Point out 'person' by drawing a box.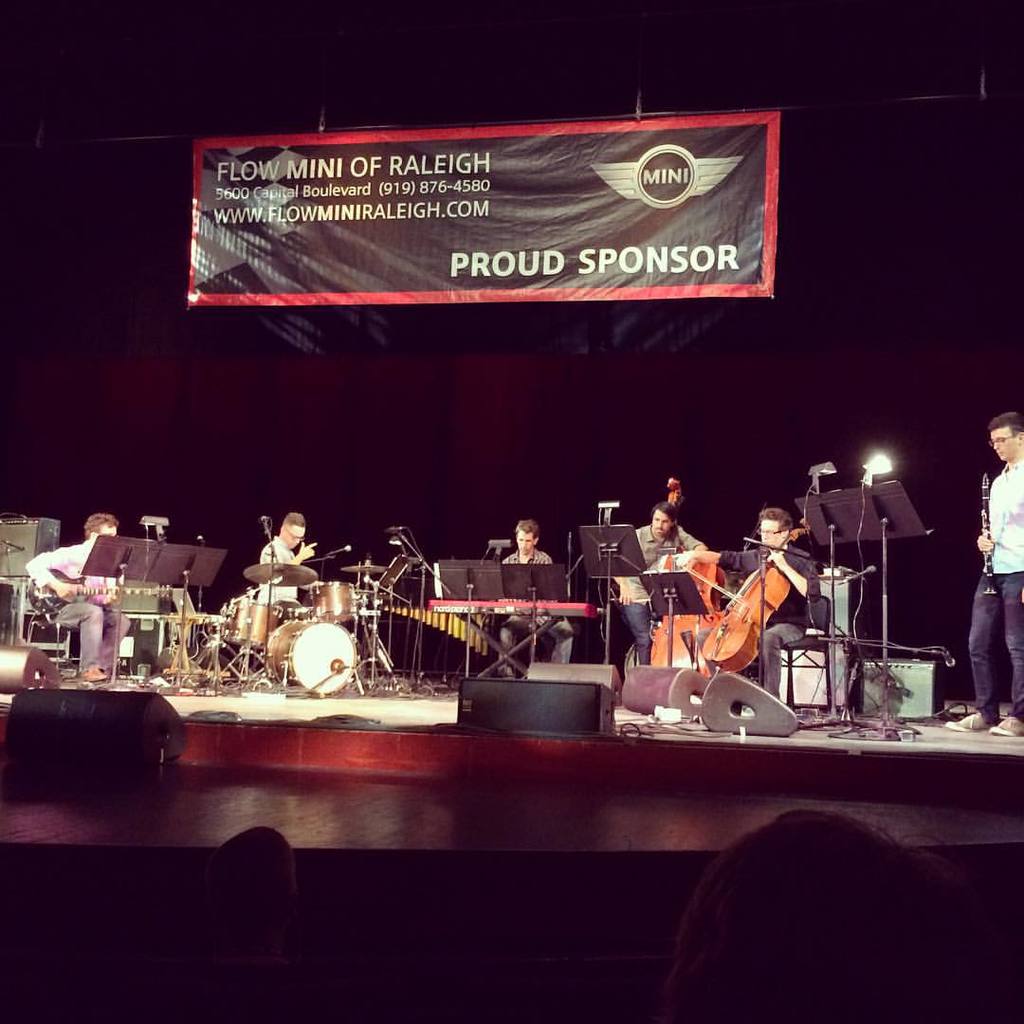
(490, 512, 578, 679).
